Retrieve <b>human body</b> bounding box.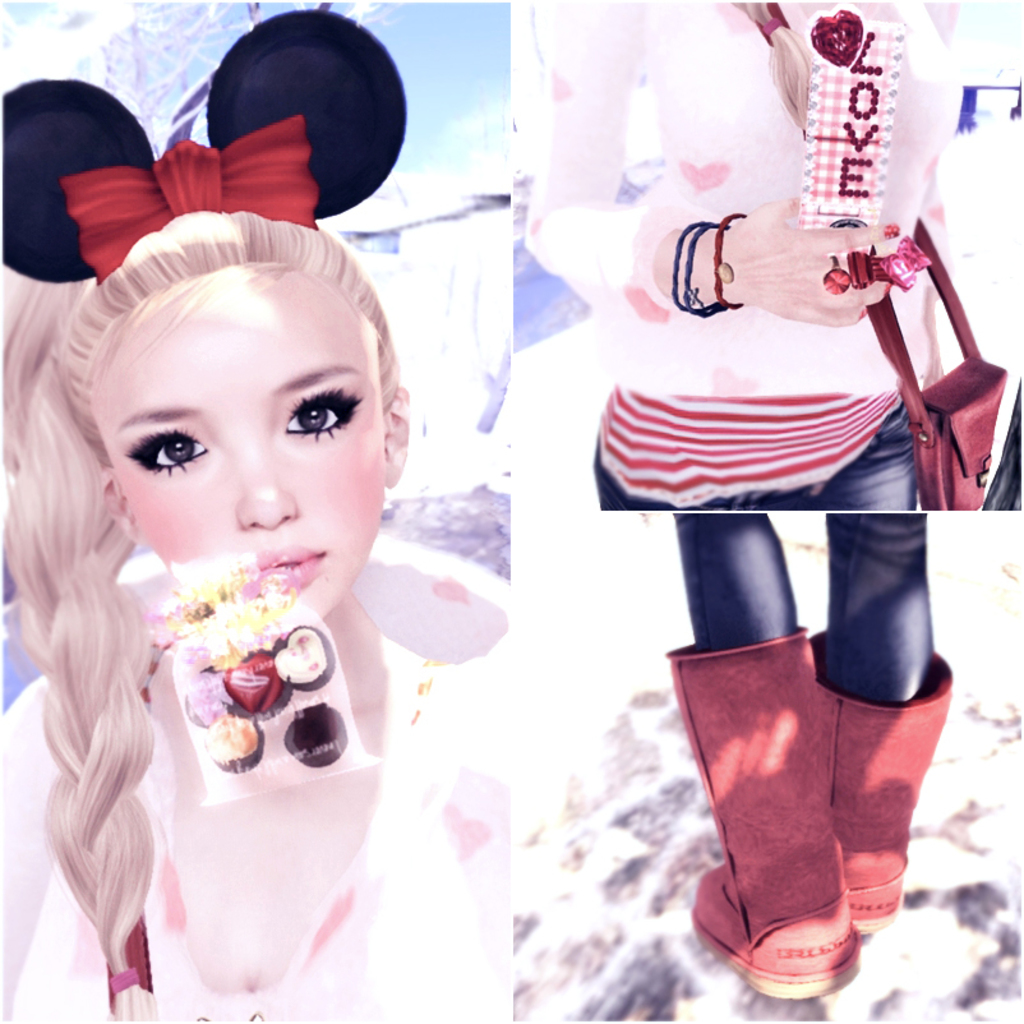
Bounding box: {"x1": 11, "y1": 151, "x2": 466, "y2": 1002}.
